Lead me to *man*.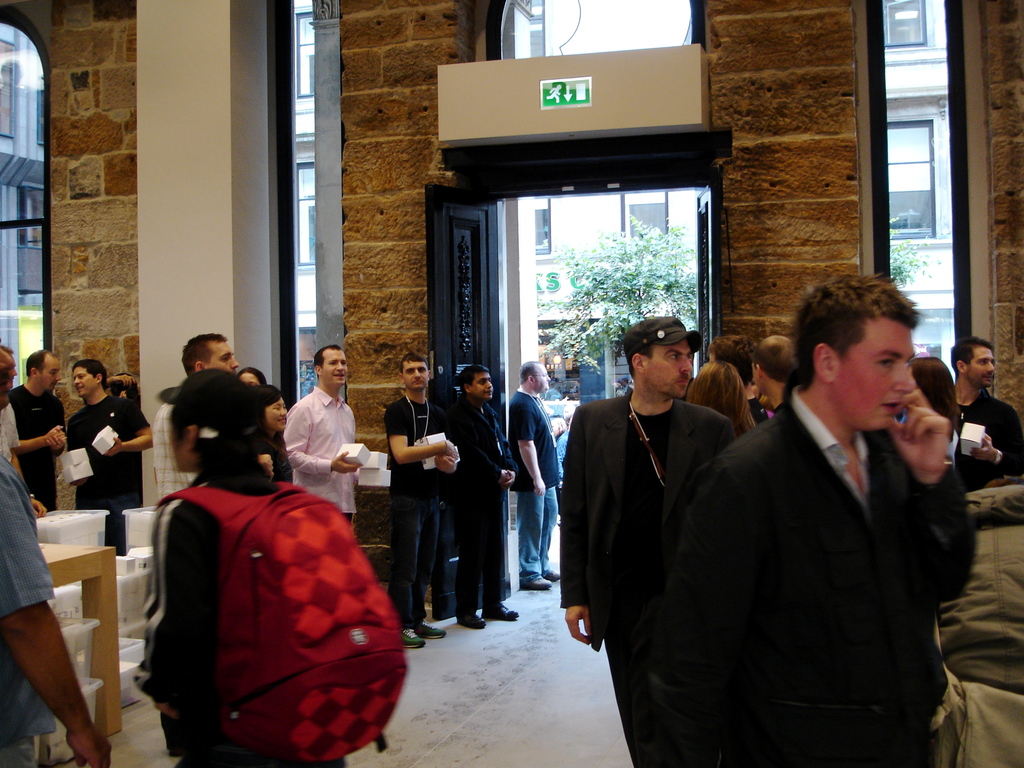
Lead to {"x1": 279, "y1": 343, "x2": 371, "y2": 535}.
